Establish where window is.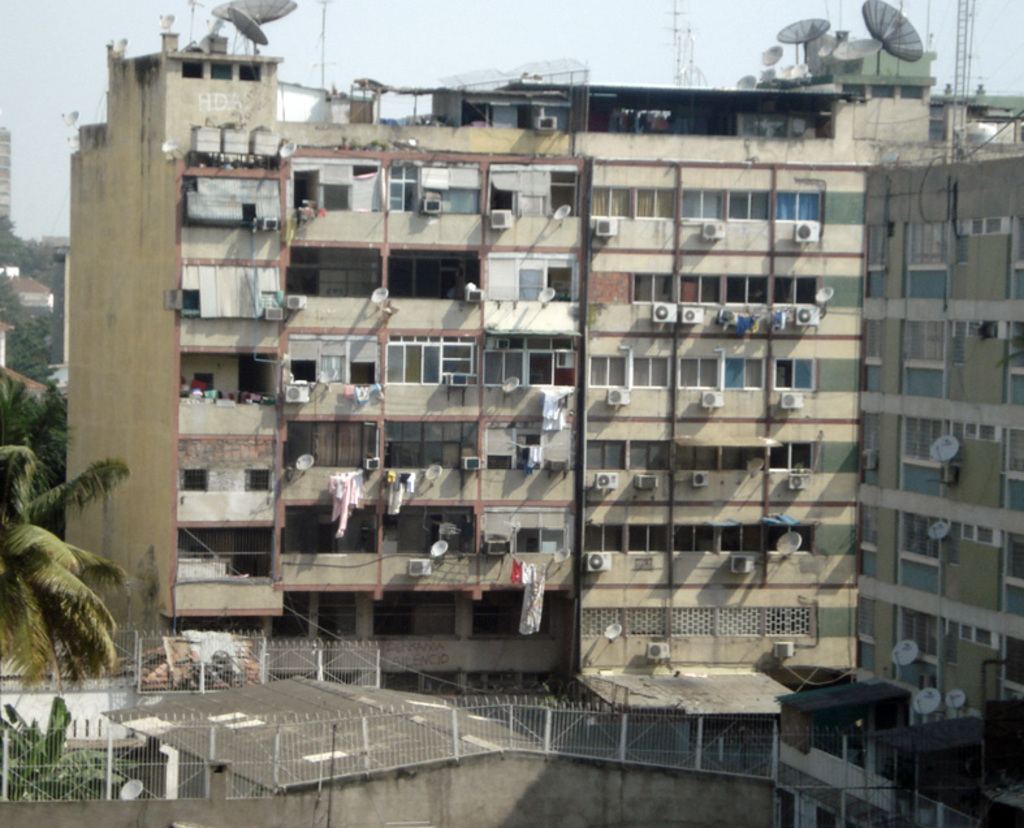
Established at (x1=856, y1=596, x2=876, y2=635).
